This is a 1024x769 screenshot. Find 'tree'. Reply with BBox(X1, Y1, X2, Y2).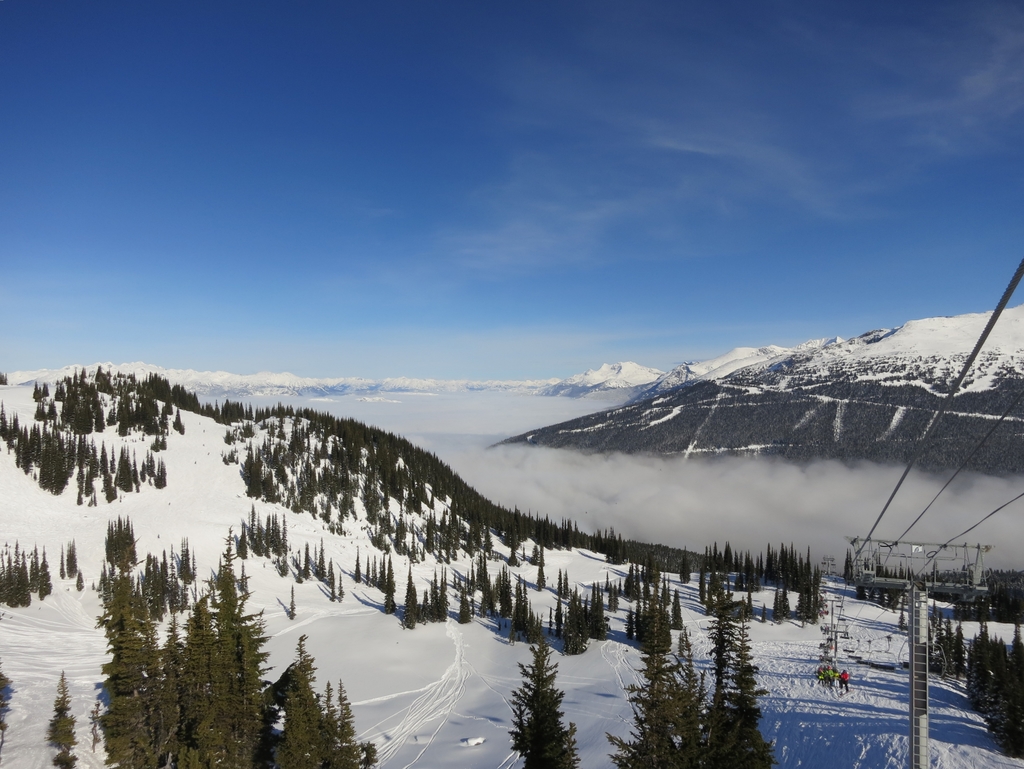
BBox(698, 596, 779, 768).
